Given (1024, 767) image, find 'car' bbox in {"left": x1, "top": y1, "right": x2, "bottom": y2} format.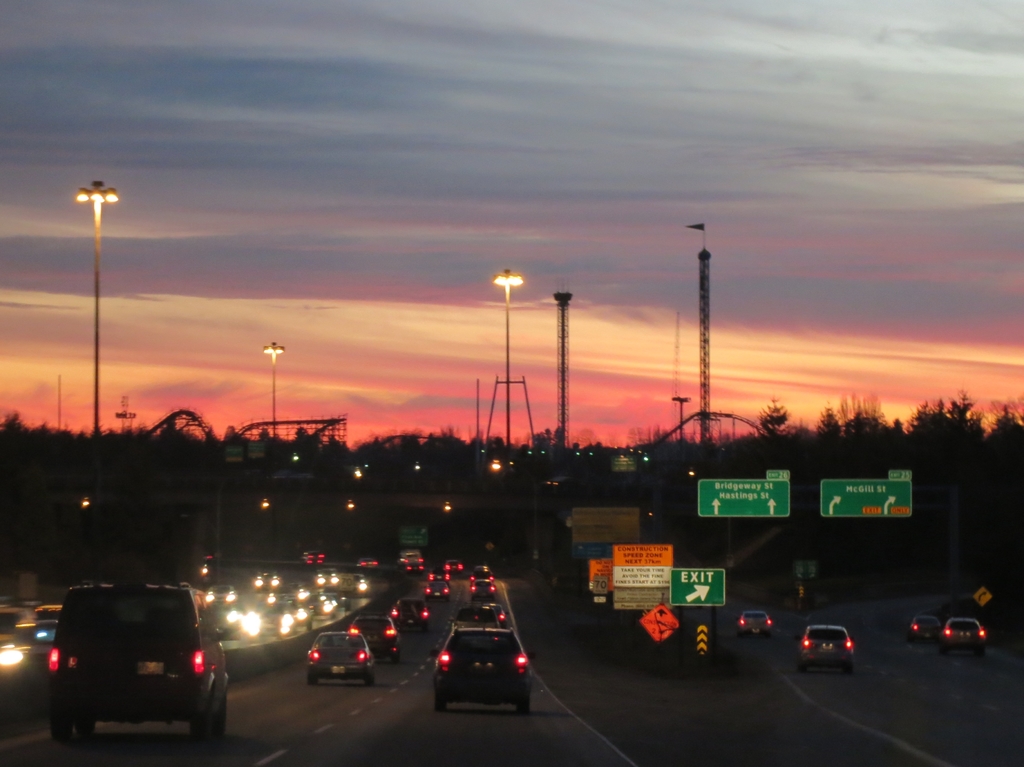
{"left": 801, "top": 627, "right": 858, "bottom": 674}.
